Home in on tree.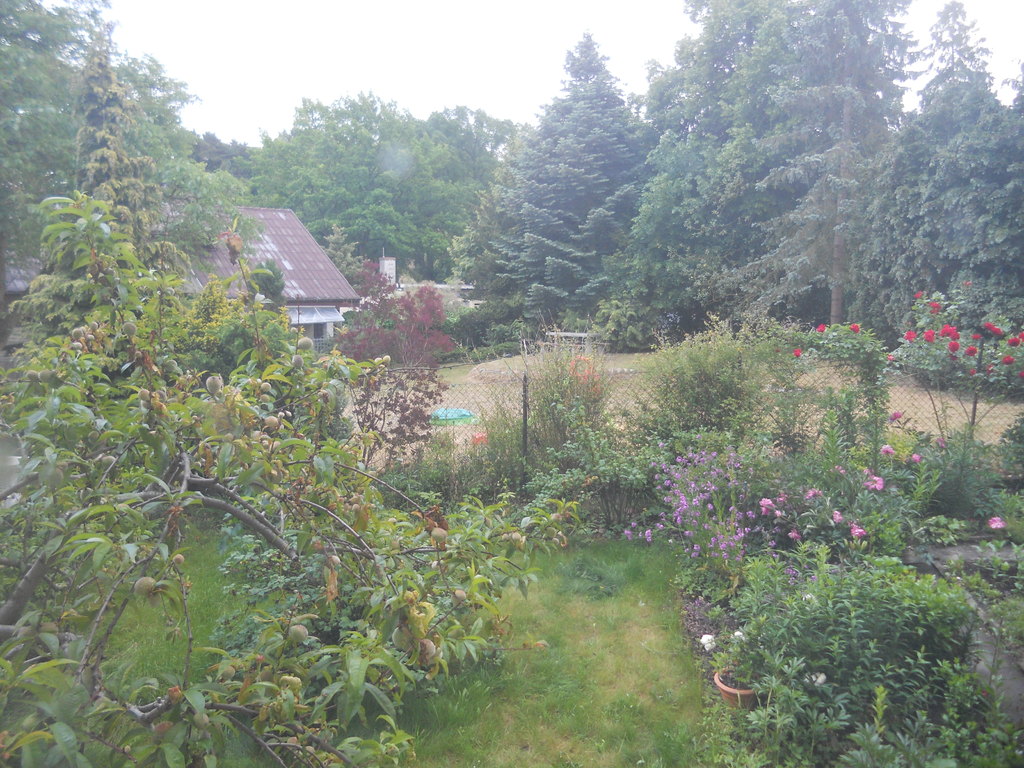
Homed in at (x1=965, y1=61, x2=1023, y2=349).
